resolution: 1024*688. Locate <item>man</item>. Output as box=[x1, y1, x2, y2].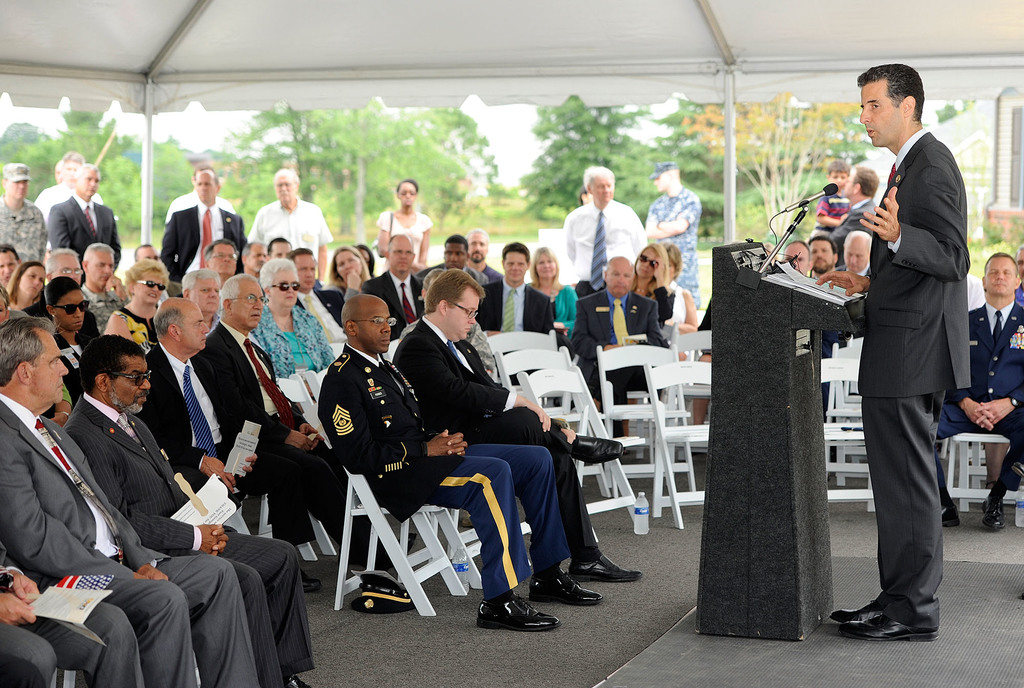
box=[637, 164, 707, 313].
